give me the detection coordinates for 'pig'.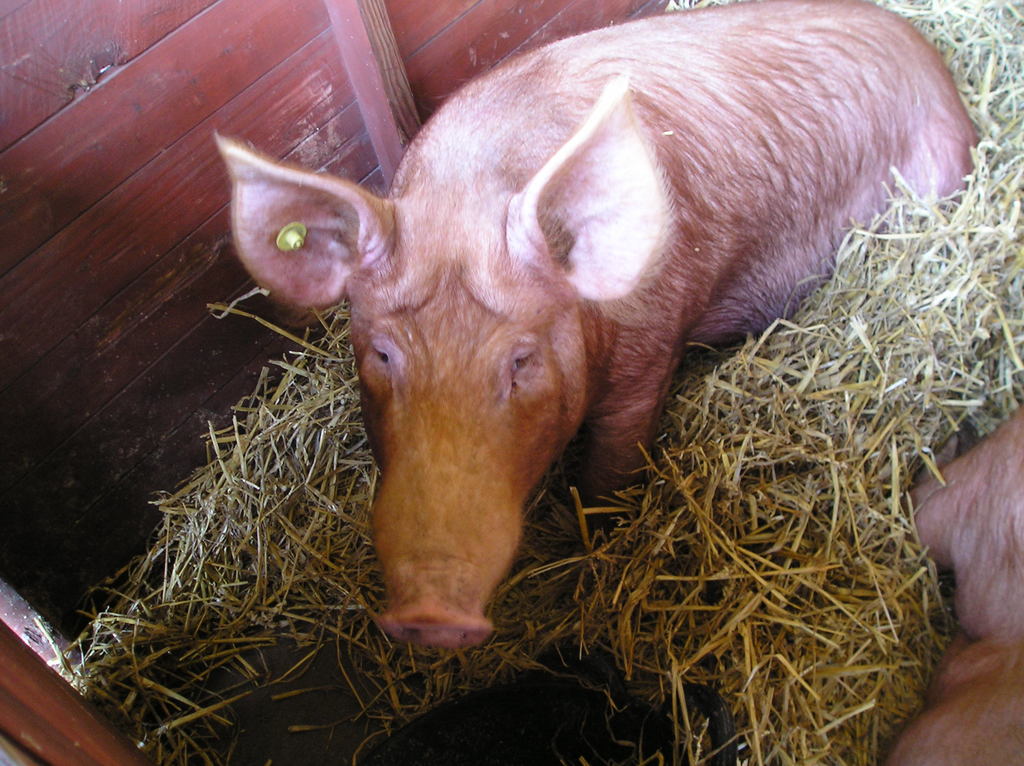
bbox(211, 0, 977, 650).
